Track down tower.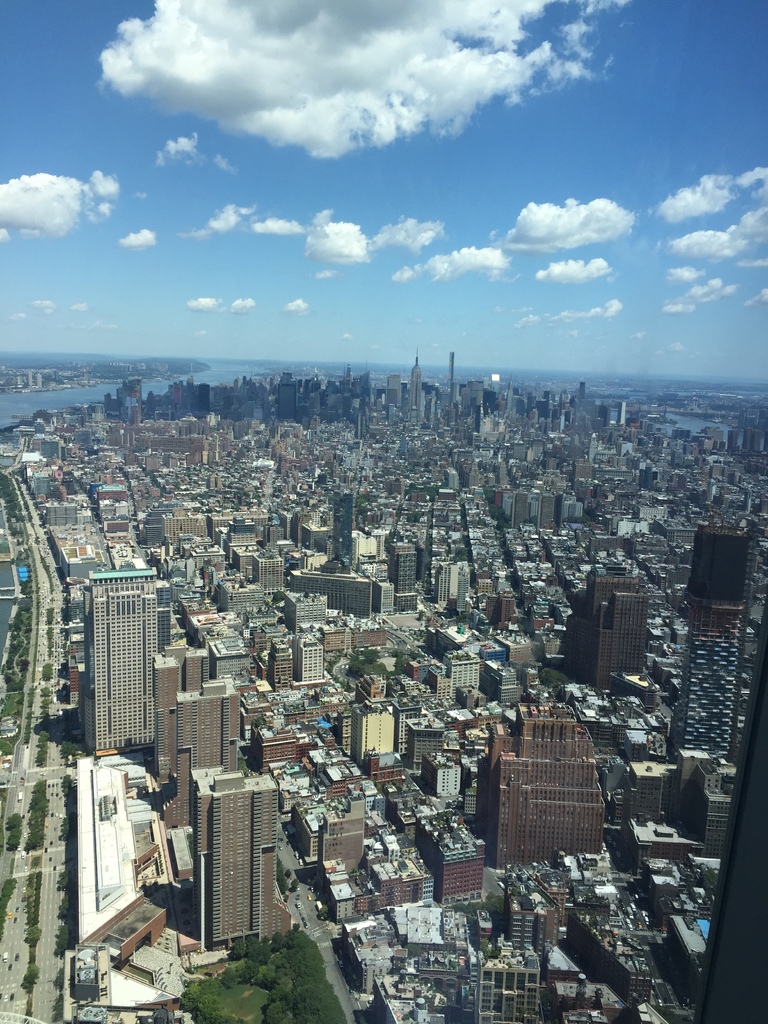
Tracked to bbox=(150, 641, 205, 781).
